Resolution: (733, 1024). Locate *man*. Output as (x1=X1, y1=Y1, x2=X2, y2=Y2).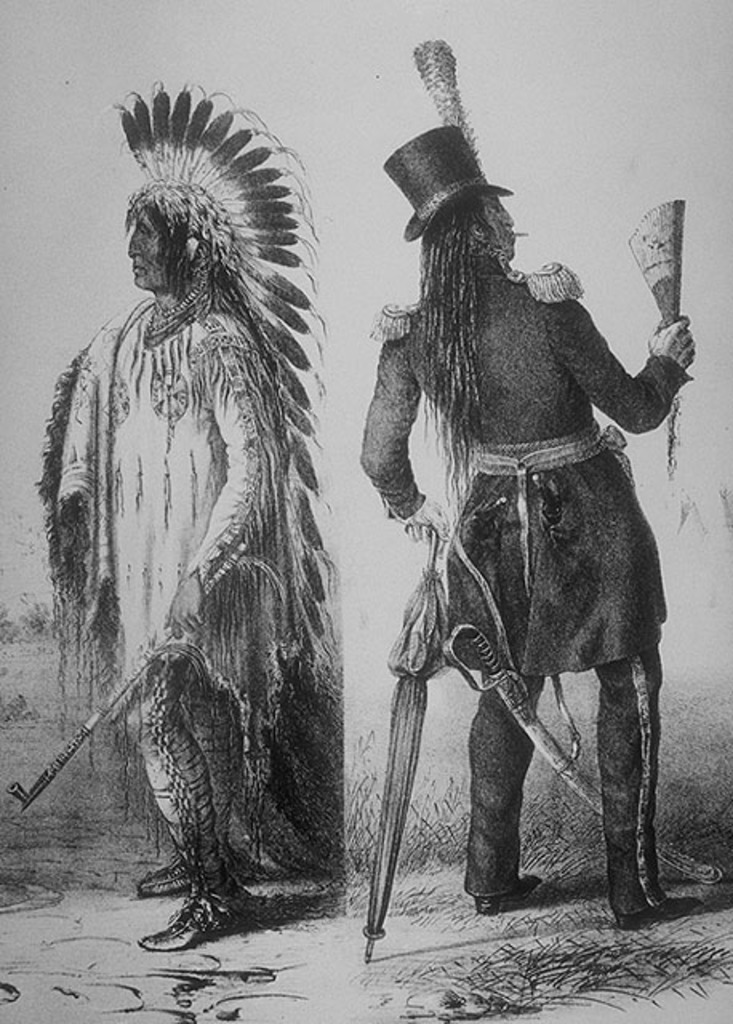
(x1=360, y1=42, x2=698, y2=930).
